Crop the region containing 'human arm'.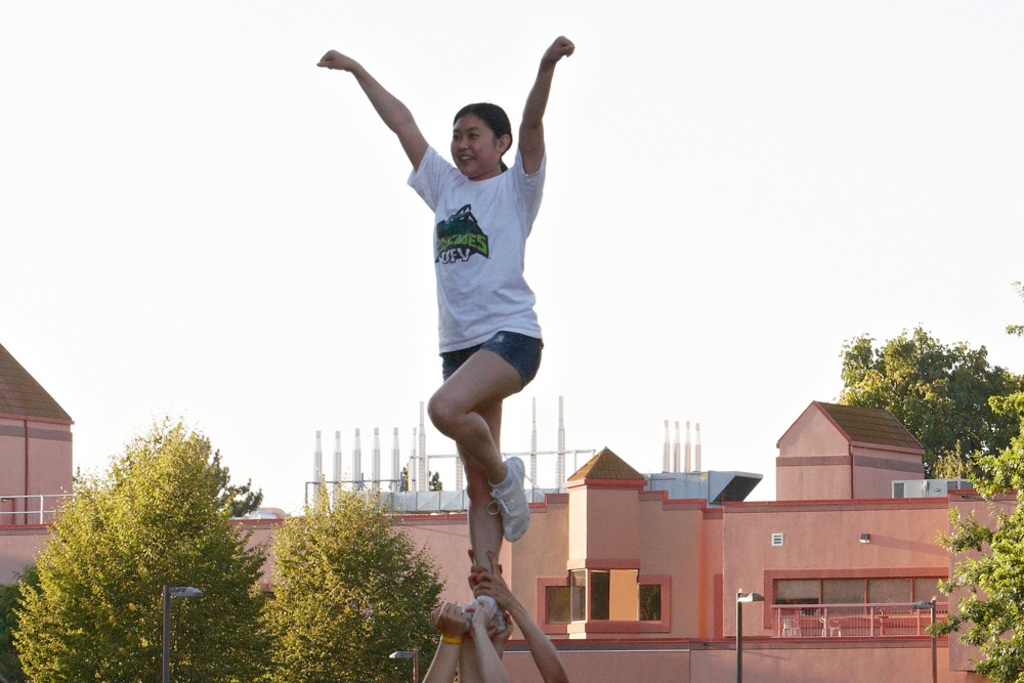
Crop region: (x1=455, y1=602, x2=482, y2=682).
